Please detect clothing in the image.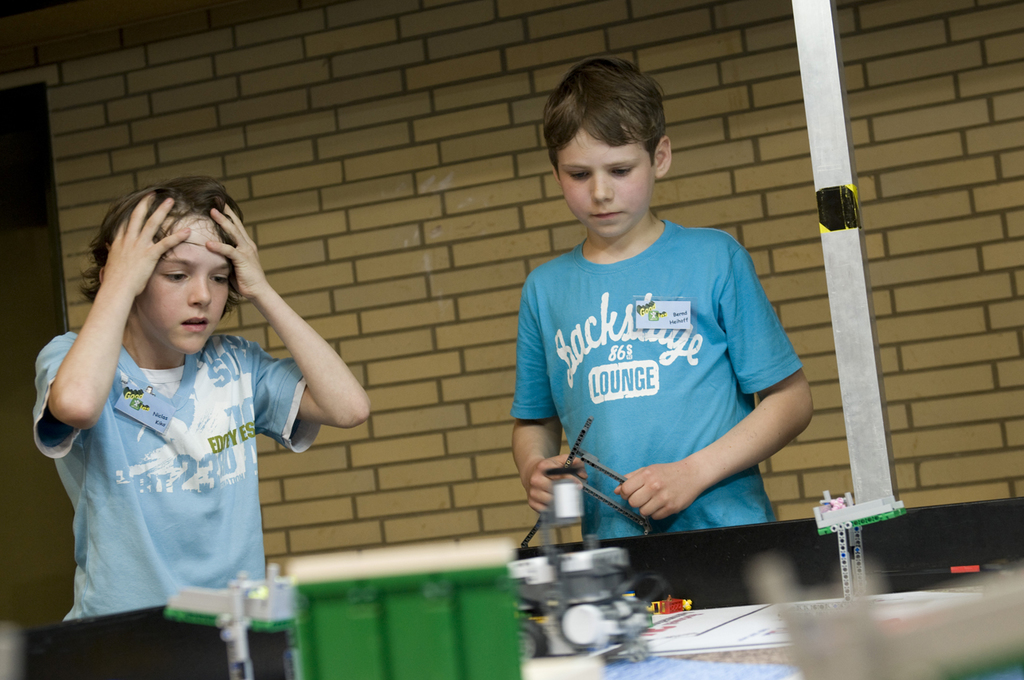
left=31, top=328, right=321, bottom=623.
